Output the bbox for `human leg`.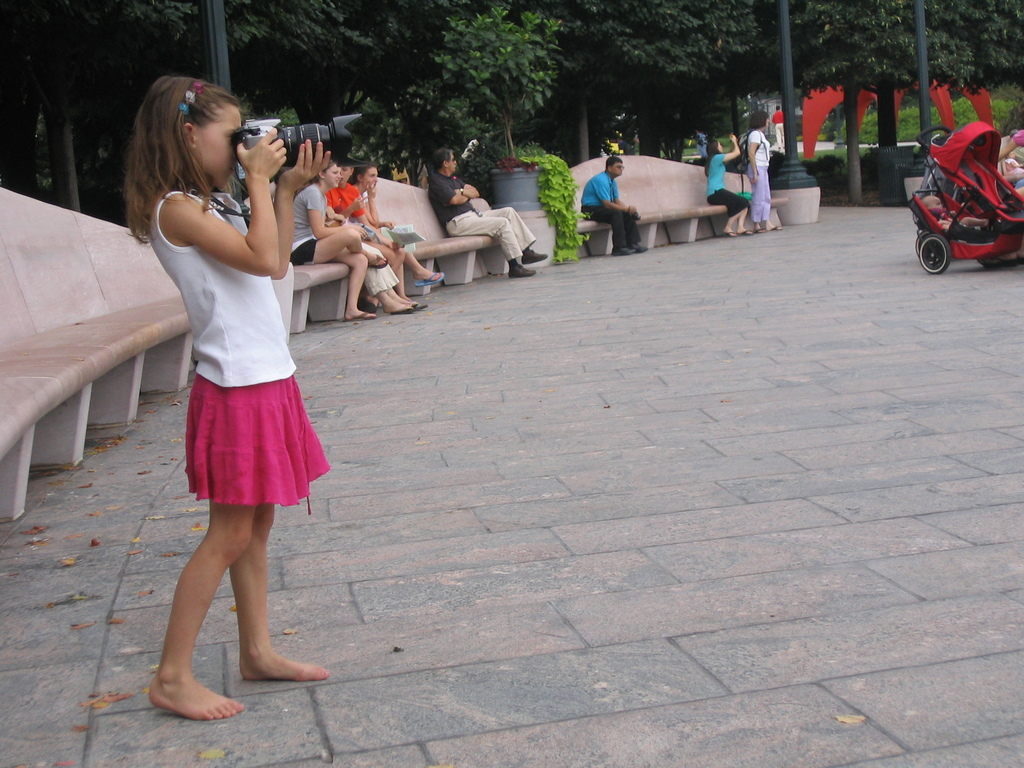
[389, 254, 408, 298].
